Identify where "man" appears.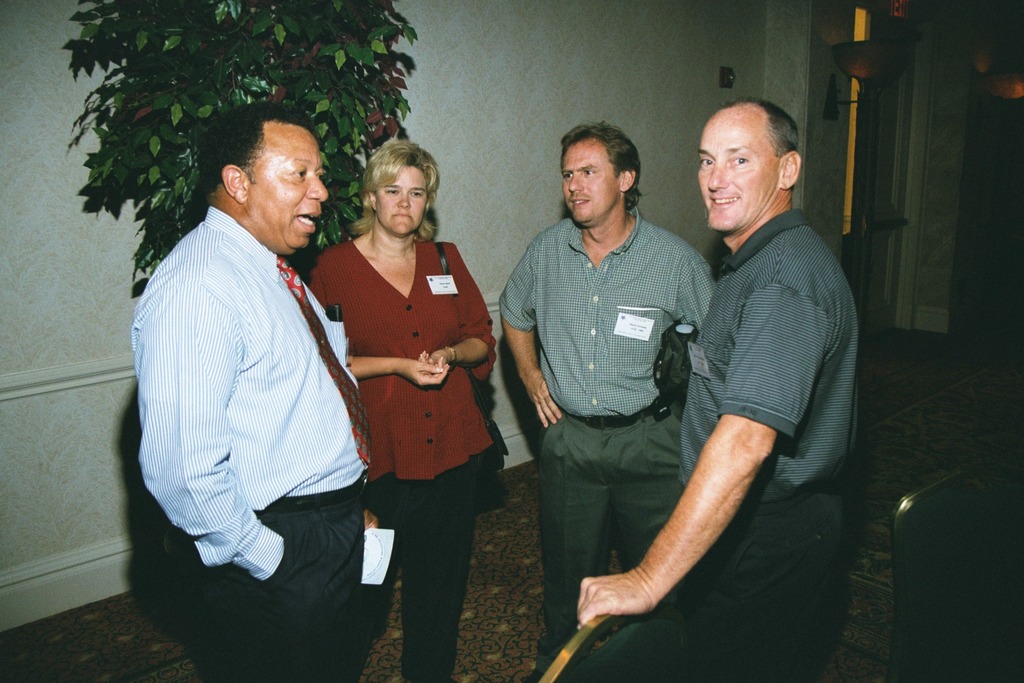
Appears at rect(579, 98, 855, 682).
